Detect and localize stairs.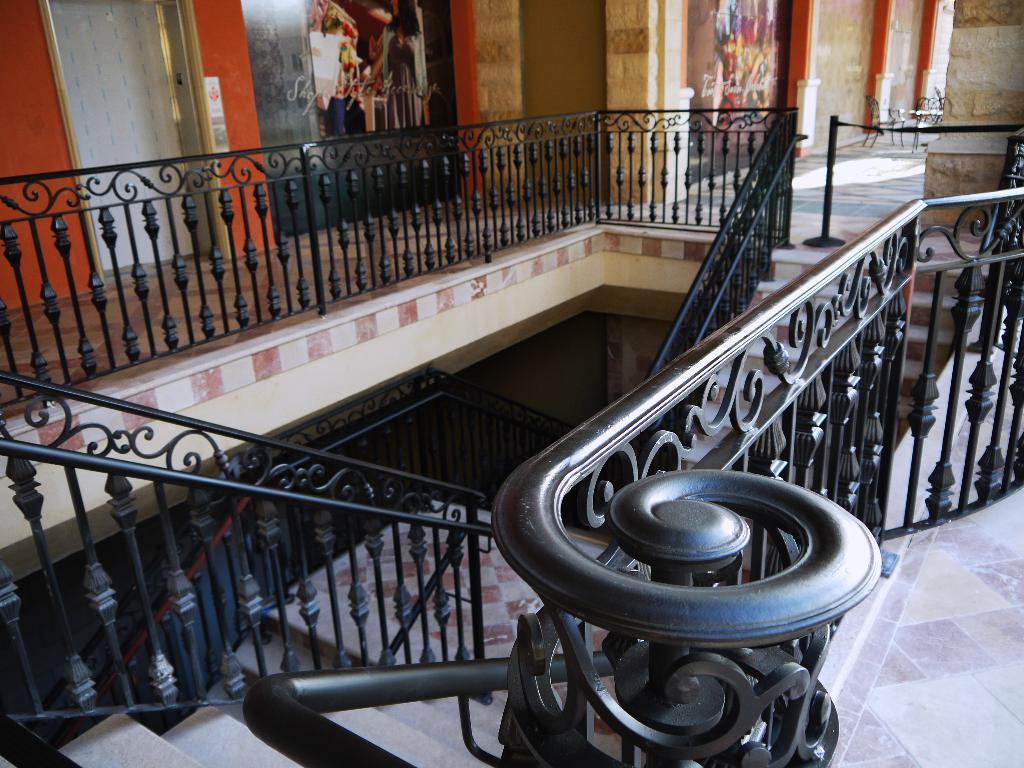
Localized at x1=0 y1=692 x2=511 y2=767.
